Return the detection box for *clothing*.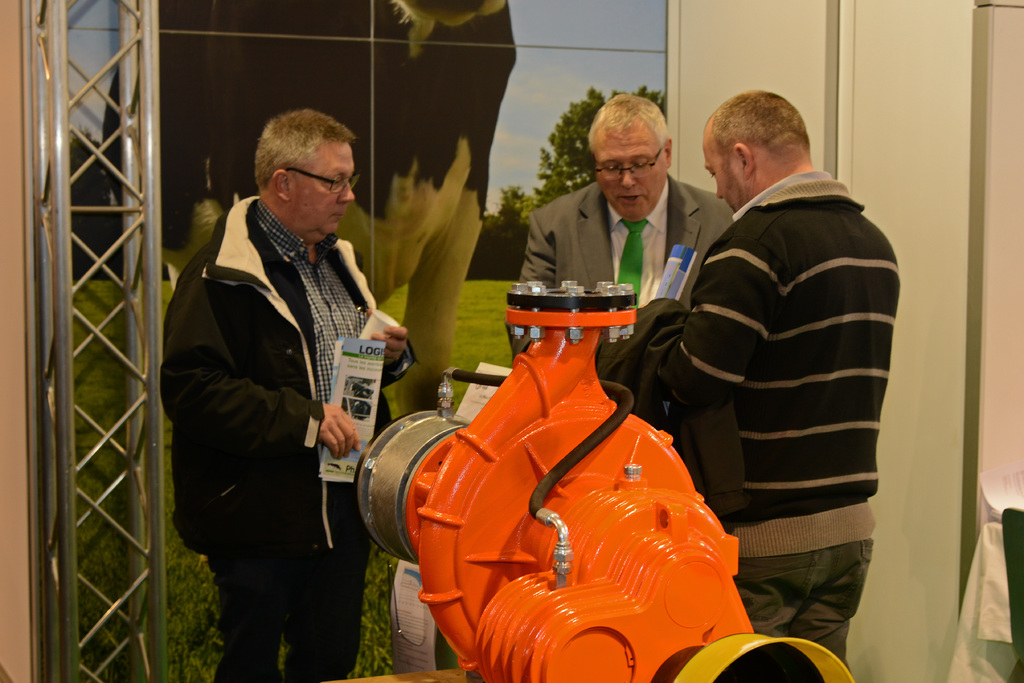
644, 123, 909, 650.
